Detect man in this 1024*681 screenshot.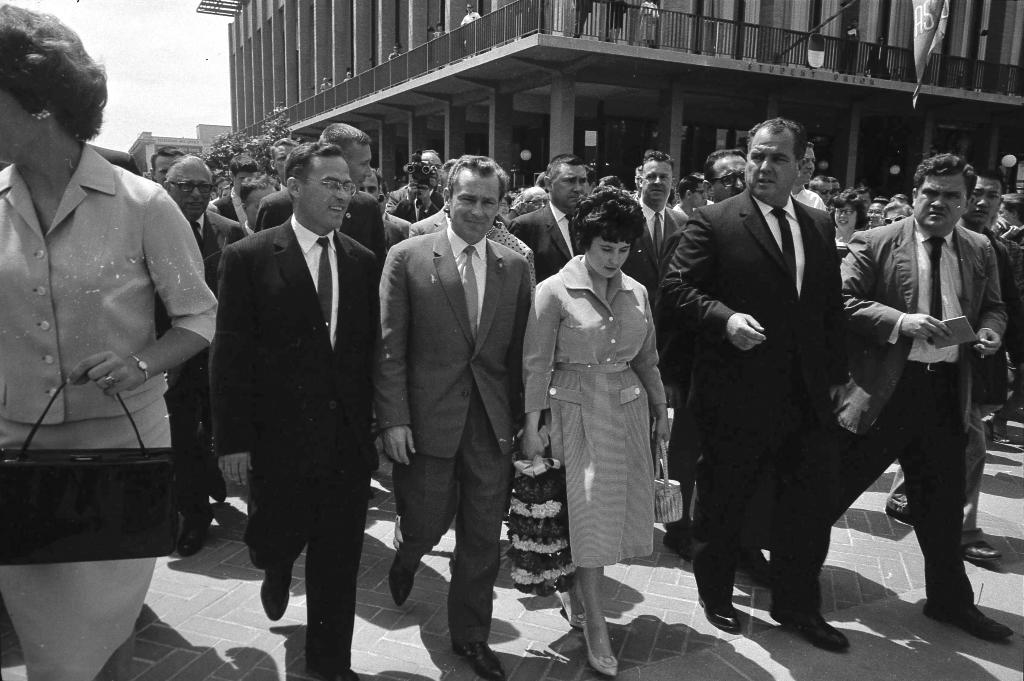
Detection: l=220, t=180, r=298, b=275.
